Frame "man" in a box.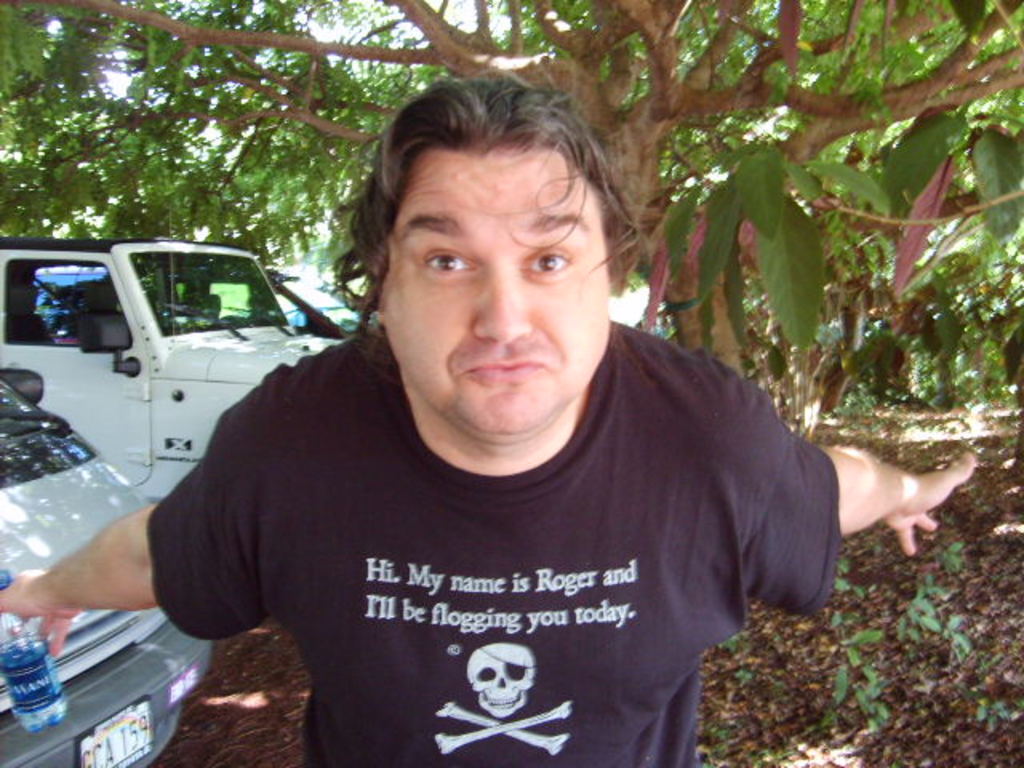
box=[59, 99, 890, 758].
